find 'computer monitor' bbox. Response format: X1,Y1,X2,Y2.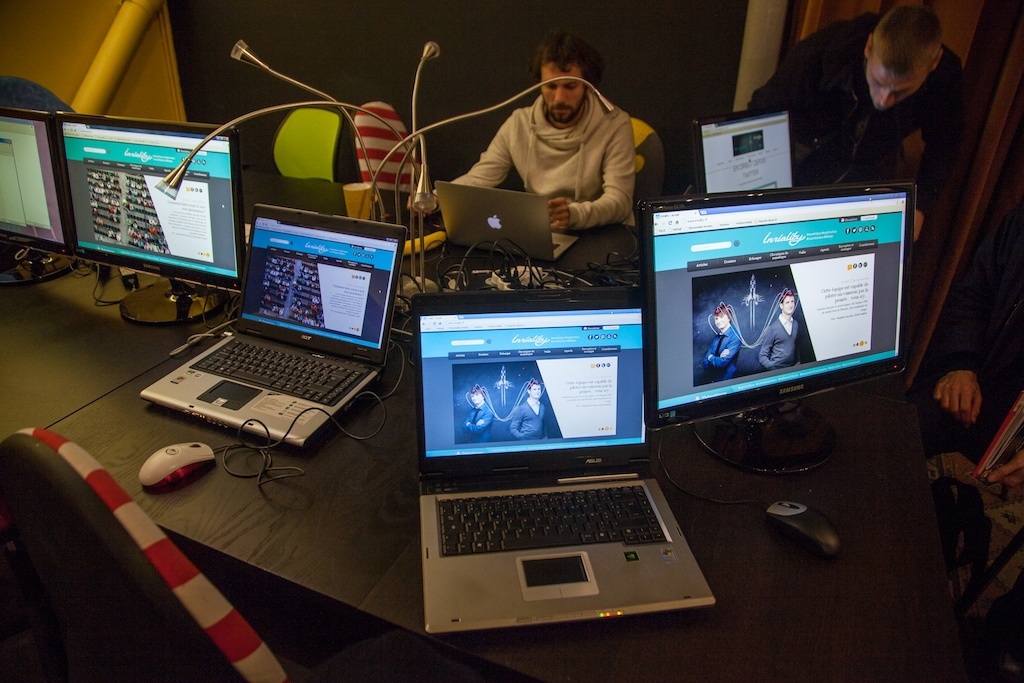
55,114,249,326.
